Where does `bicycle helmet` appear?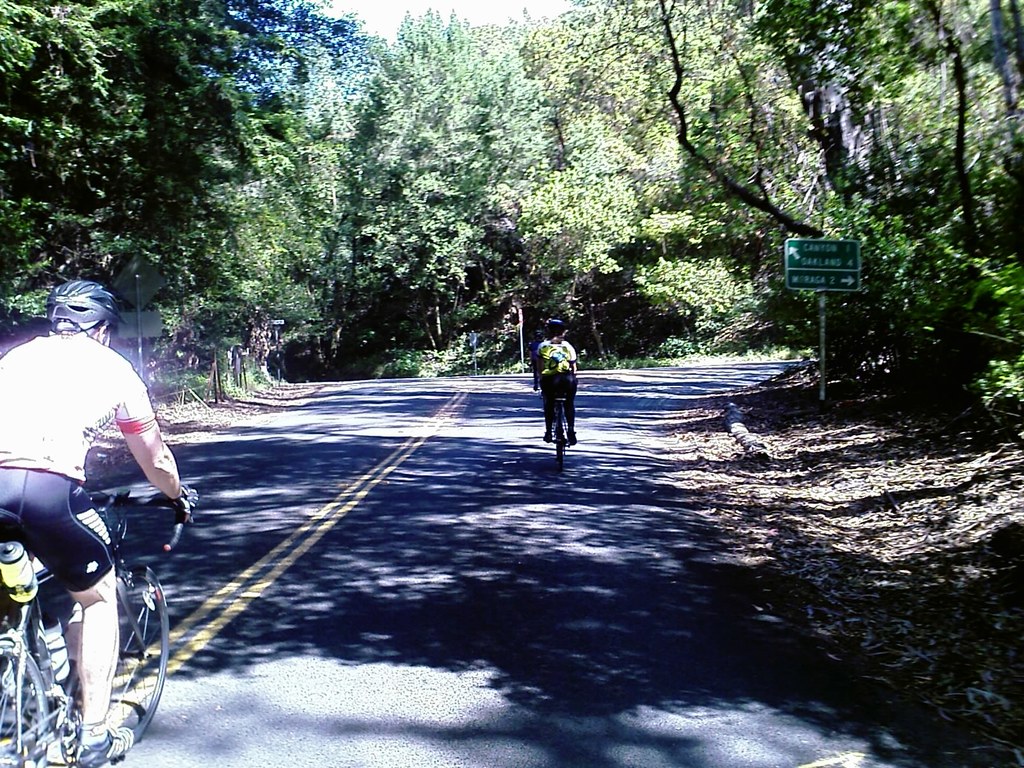
Appears at select_region(49, 277, 122, 338).
